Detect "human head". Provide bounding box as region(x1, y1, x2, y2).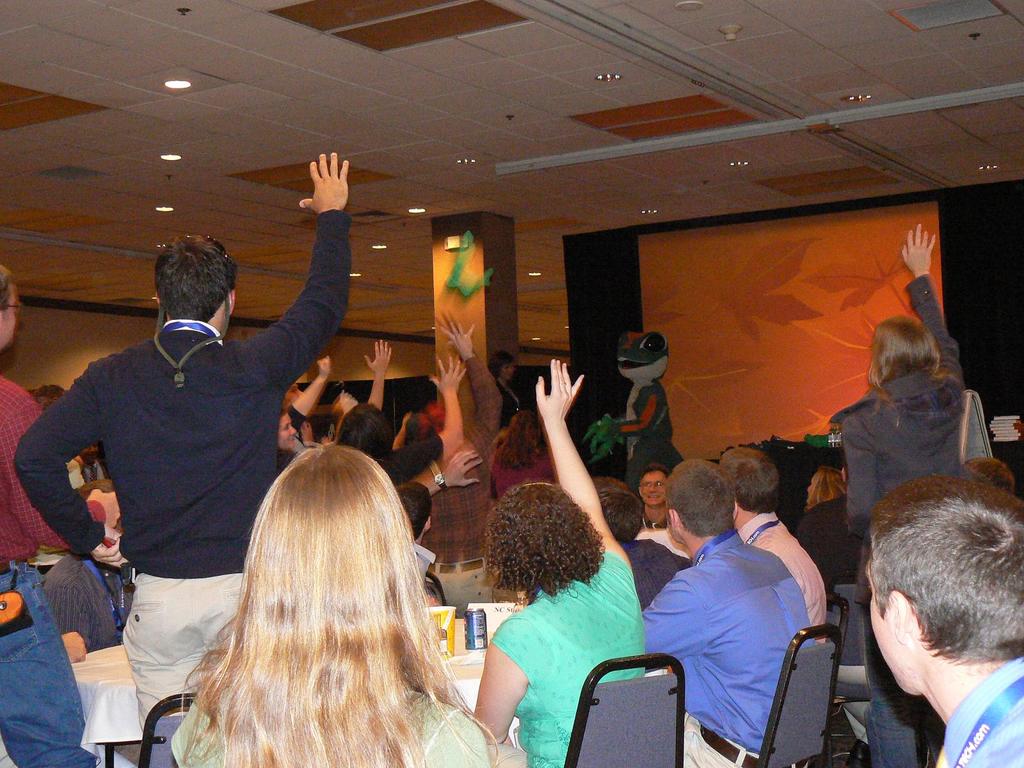
region(0, 262, 19, 351).
